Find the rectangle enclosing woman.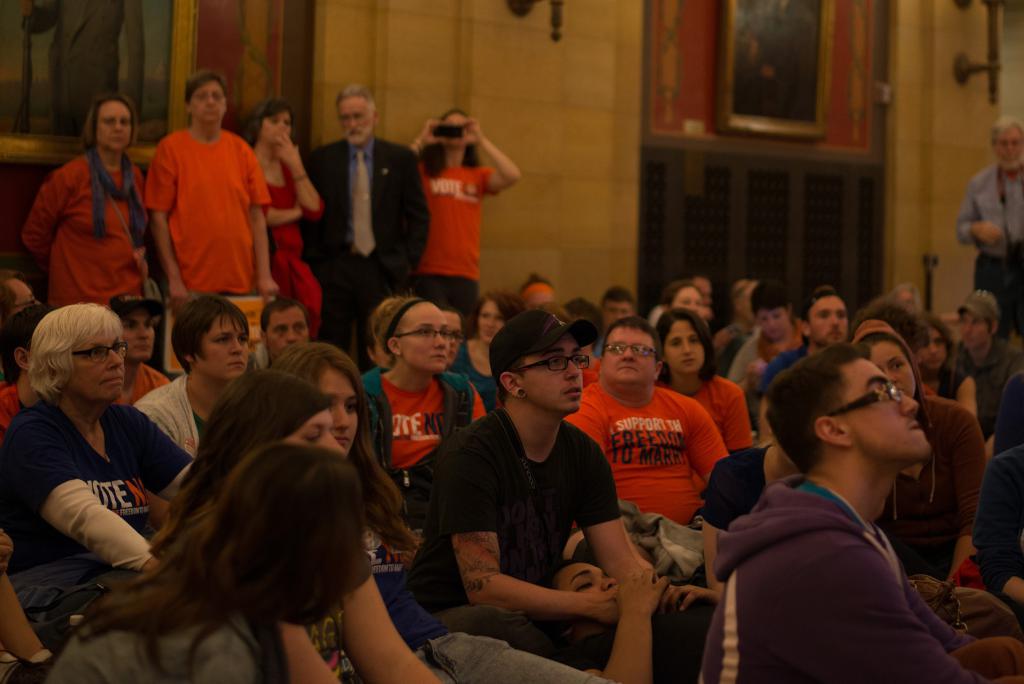
x1=414, y1=100, x2=517, y2=298.
